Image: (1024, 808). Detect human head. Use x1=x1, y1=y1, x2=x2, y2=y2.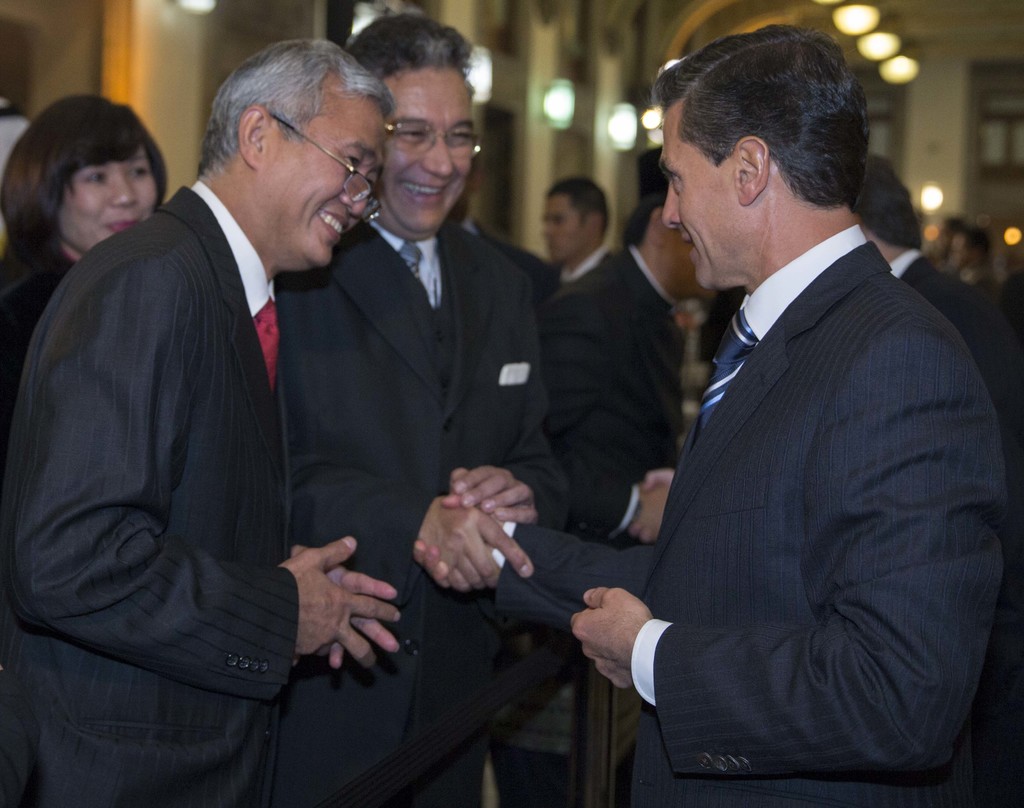
x1=540, y1=173, x2=609, y2=265.
